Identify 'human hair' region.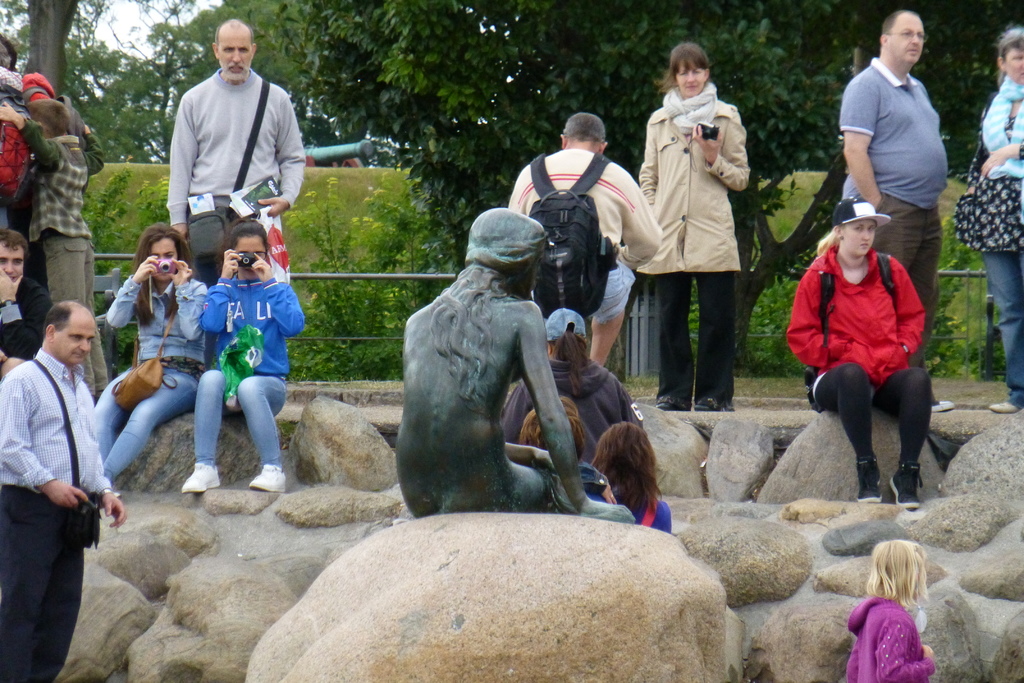
Region: (0,225,30,263).
